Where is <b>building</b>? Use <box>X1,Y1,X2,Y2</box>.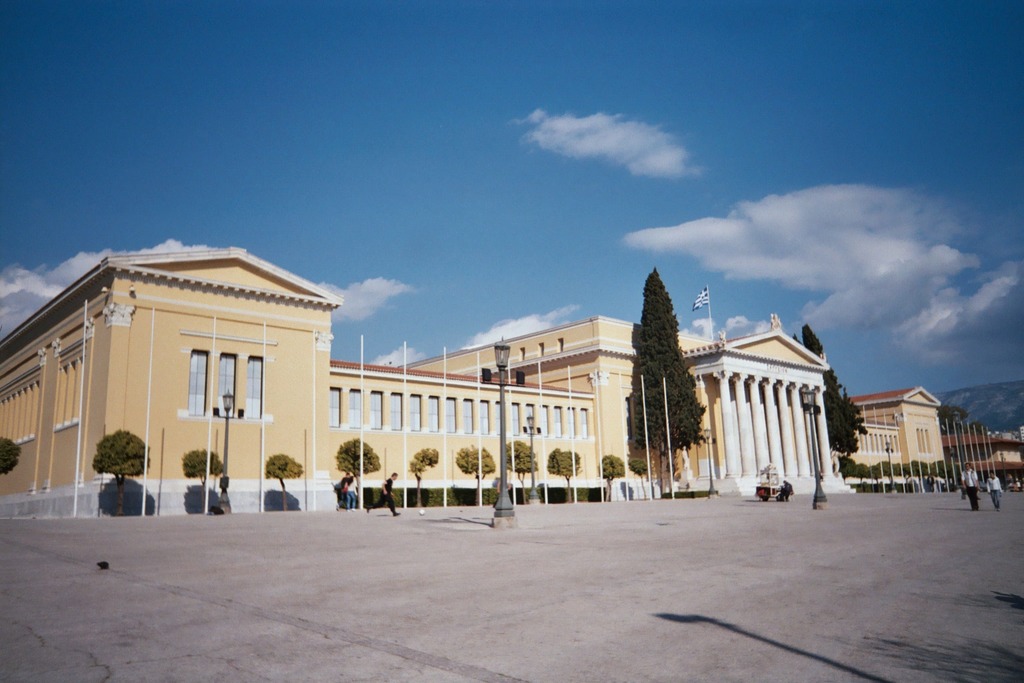
<box>943,434,1023,486</box>.
